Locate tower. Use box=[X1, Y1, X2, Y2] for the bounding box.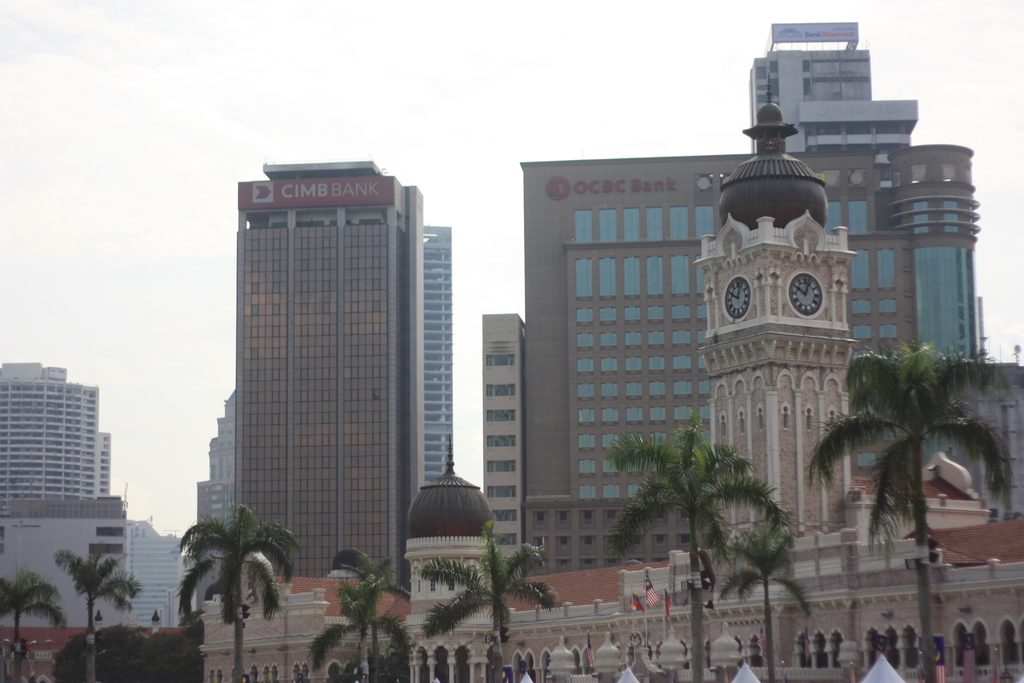
box=[695, 47, 857, 542].
